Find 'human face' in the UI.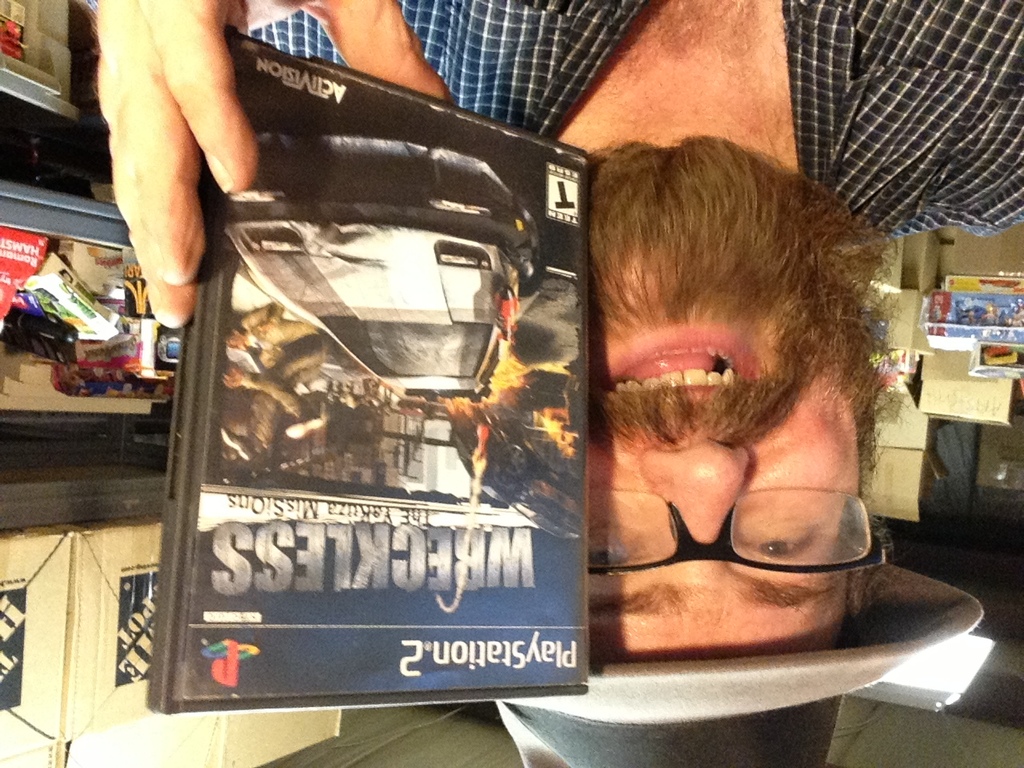
UI element at bbox(589, 262, 862, 660).
